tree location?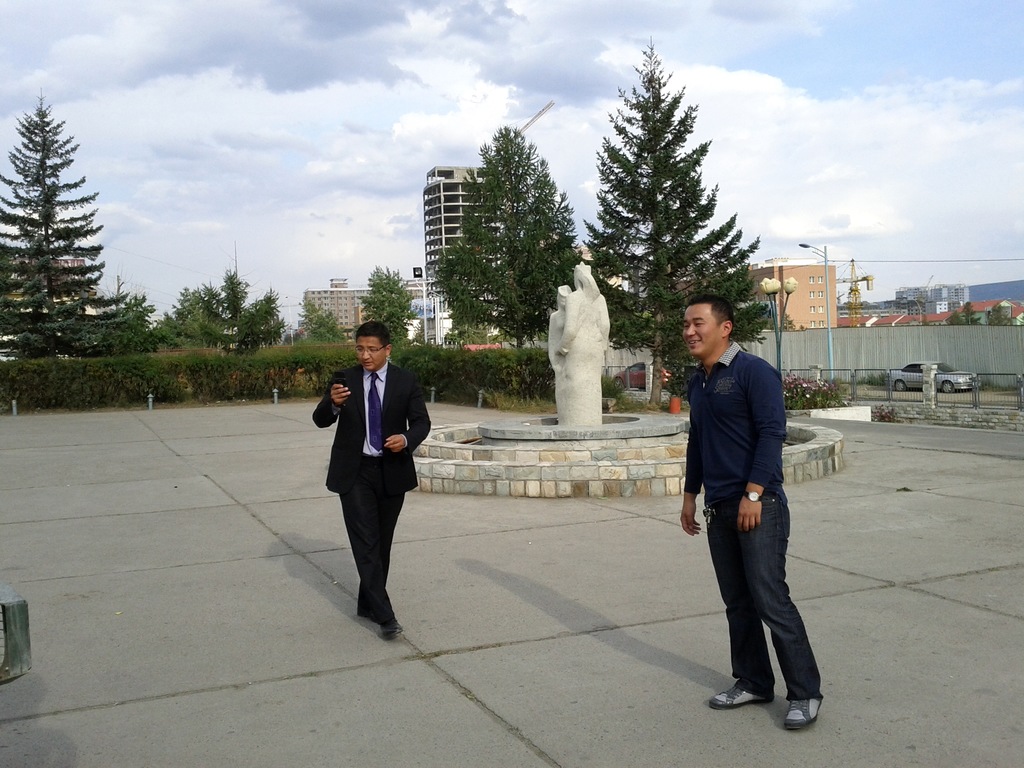
detection(985, 300, 1017, 325)
